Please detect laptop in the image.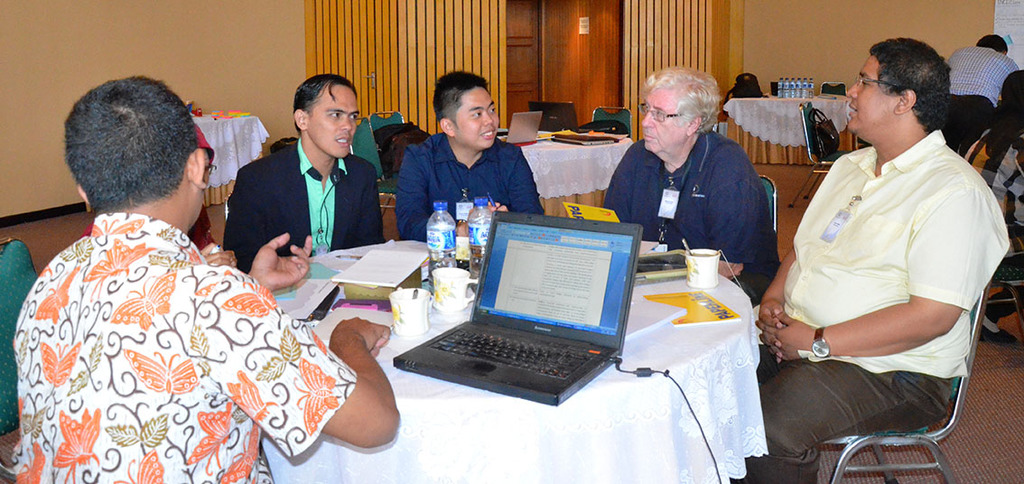
(498,113,541,144).
